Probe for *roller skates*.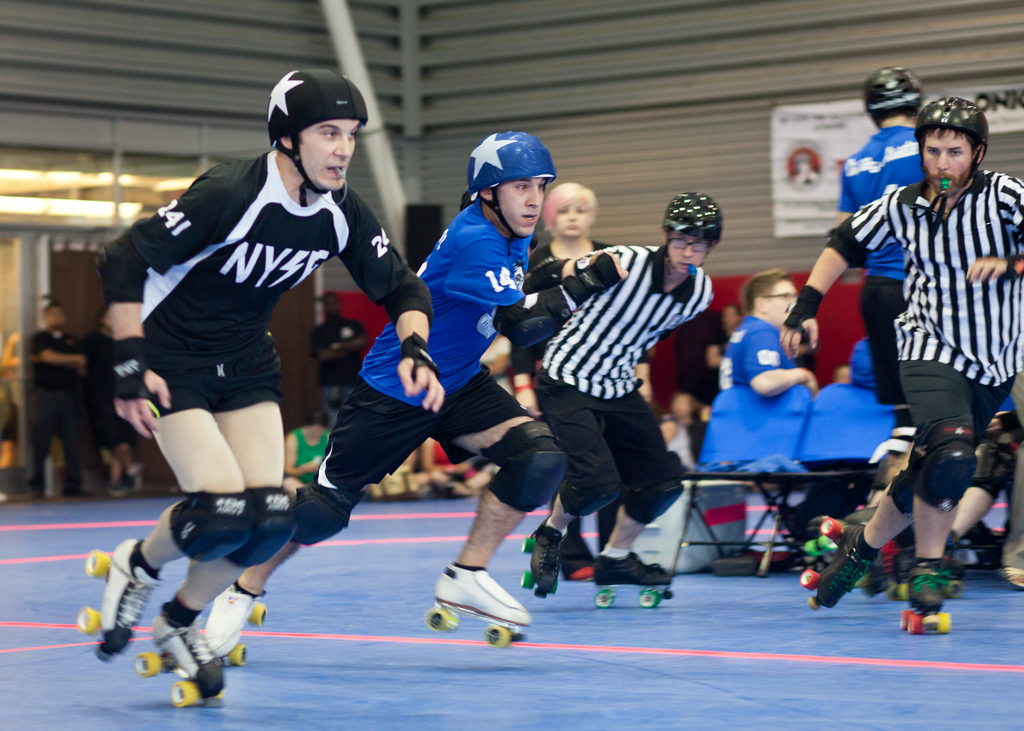
Probe result: x1=135 y1=598 x2=227 y2=706.
